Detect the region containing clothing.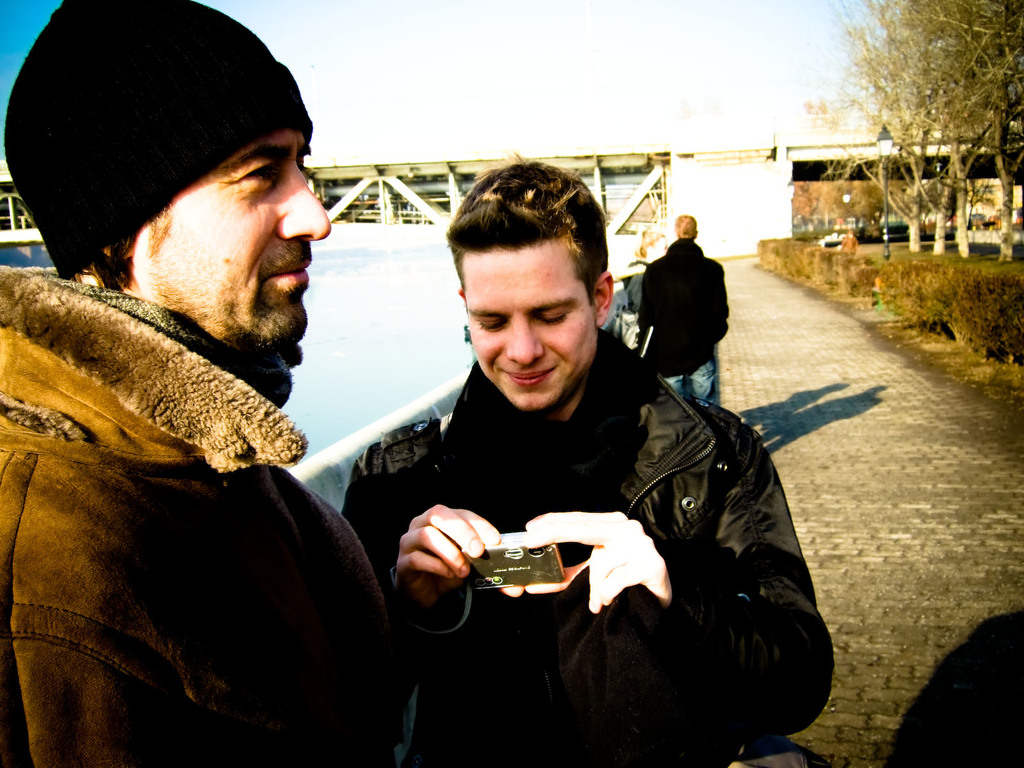
box=[382, 322, 835, 767].
